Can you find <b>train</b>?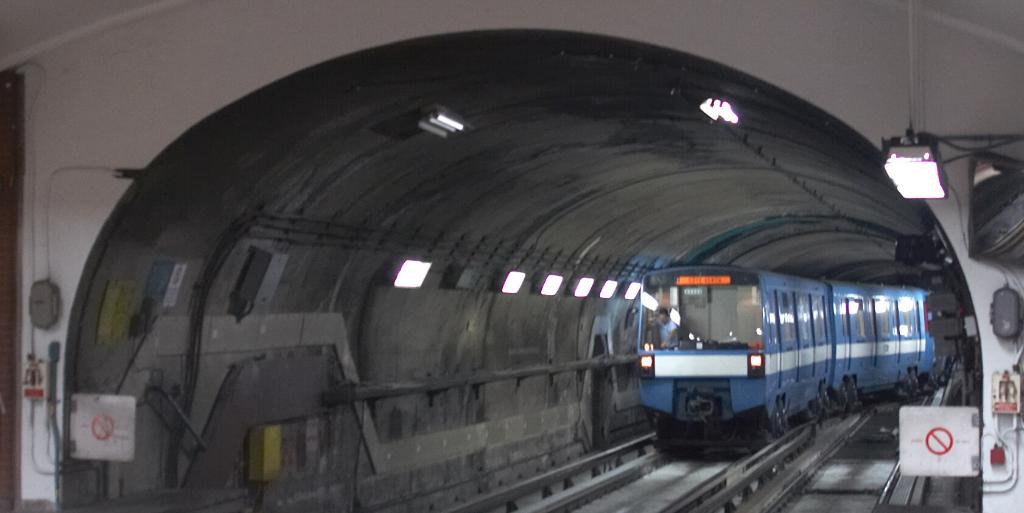
Yes, bounding box: pyautogui.locateOnScreen(634, 264, 942, 444).
